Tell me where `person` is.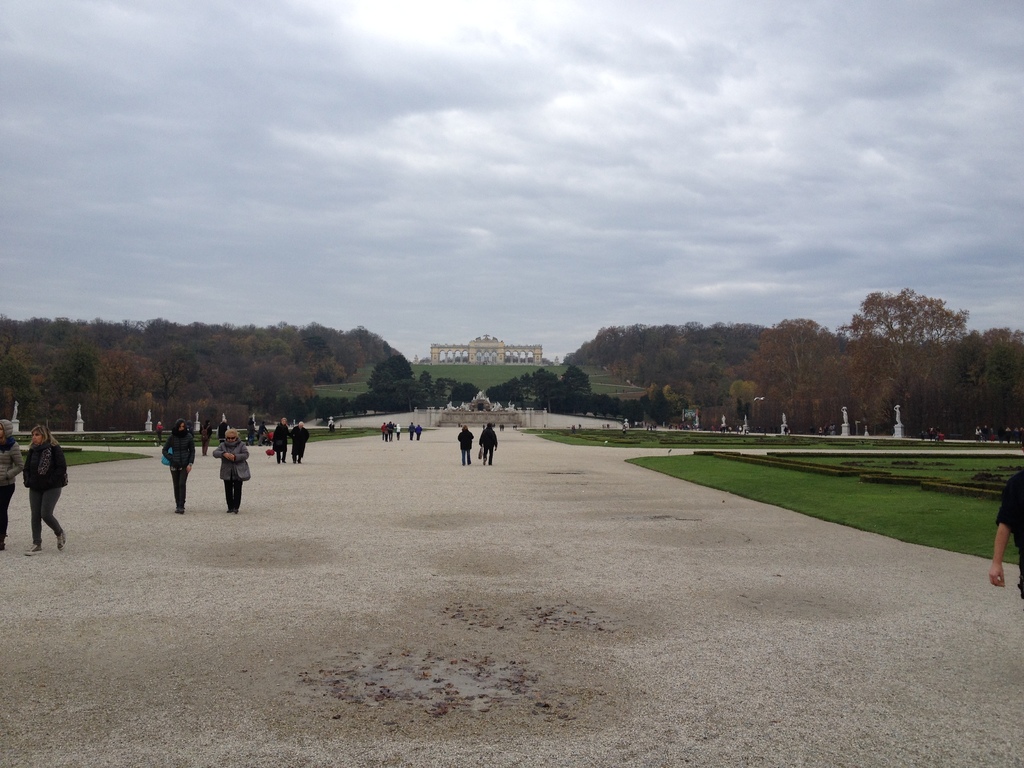
`person` is at {"left": 409, "top": 421, "right": 414, "bottom": 442}.
